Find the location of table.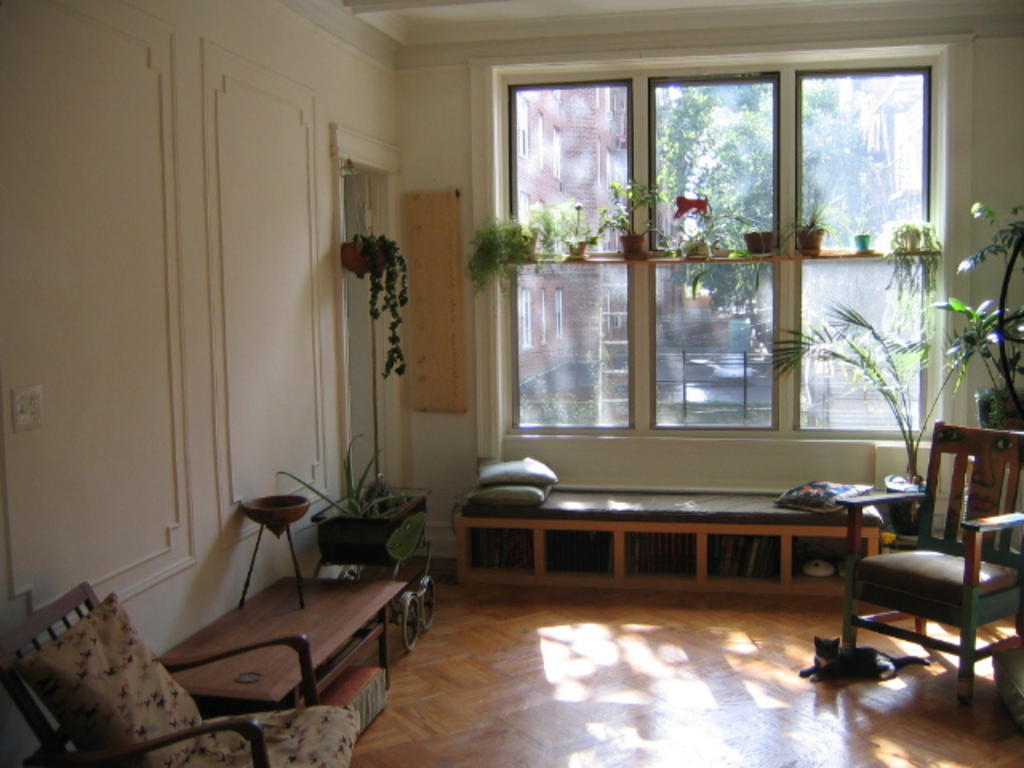
Location: <box>427,498,890,616</box>.
